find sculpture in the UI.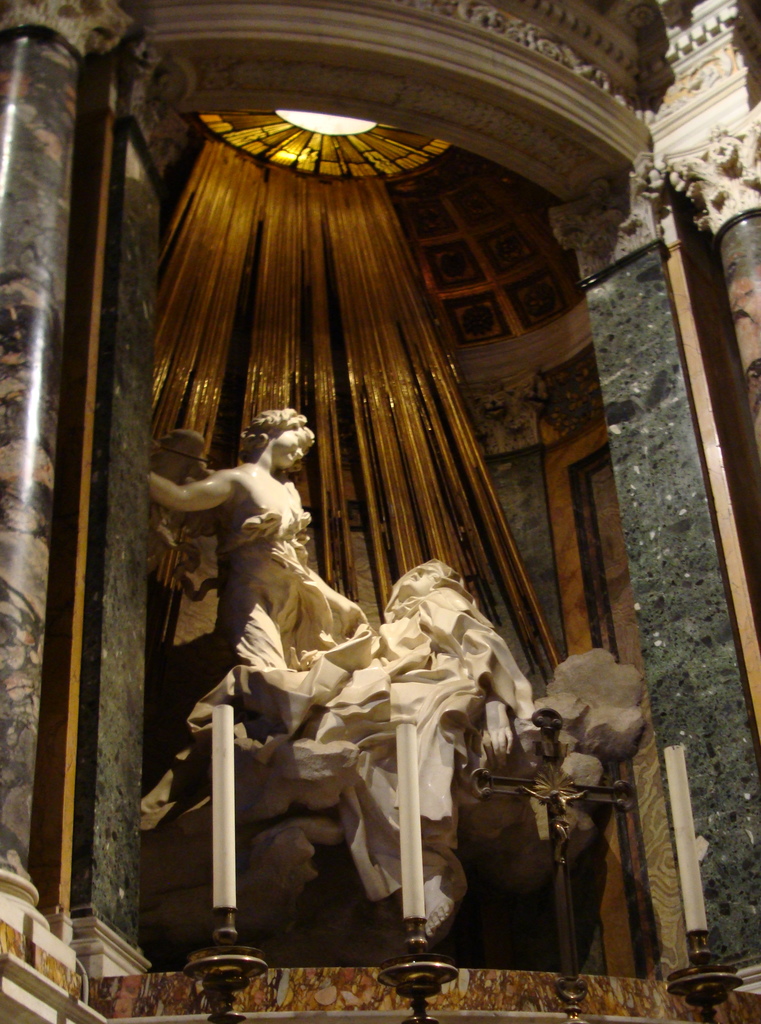
UI element at x1=72 y1=372 x2=432 y2=882.
